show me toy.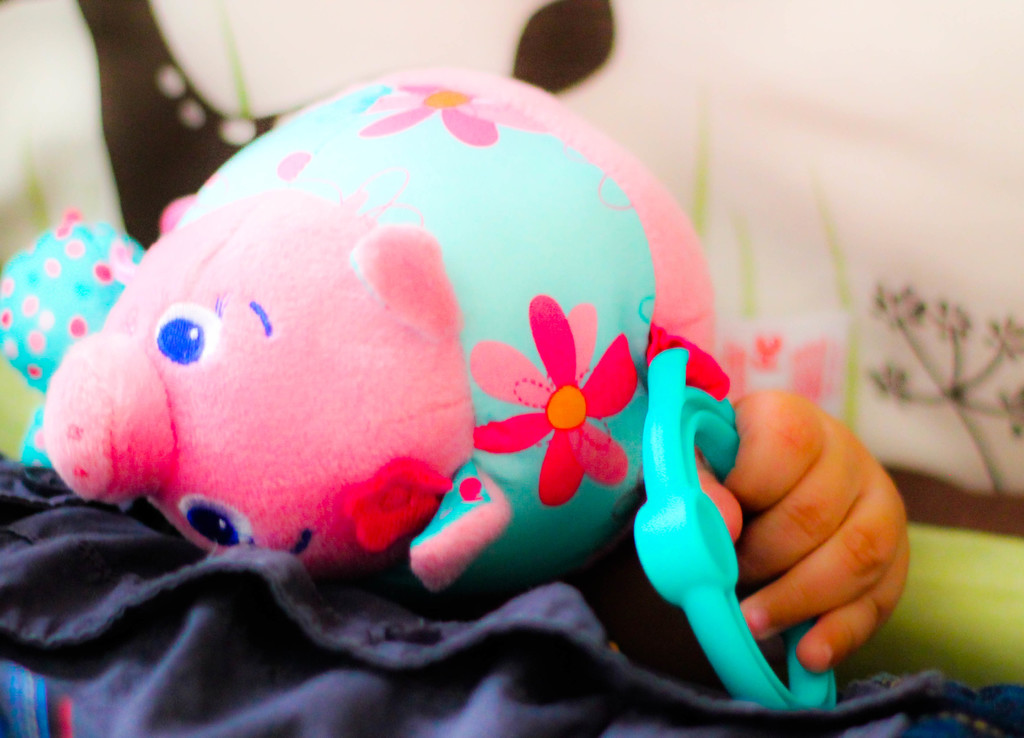
toy is here: box(628, 340, 871, 729).
